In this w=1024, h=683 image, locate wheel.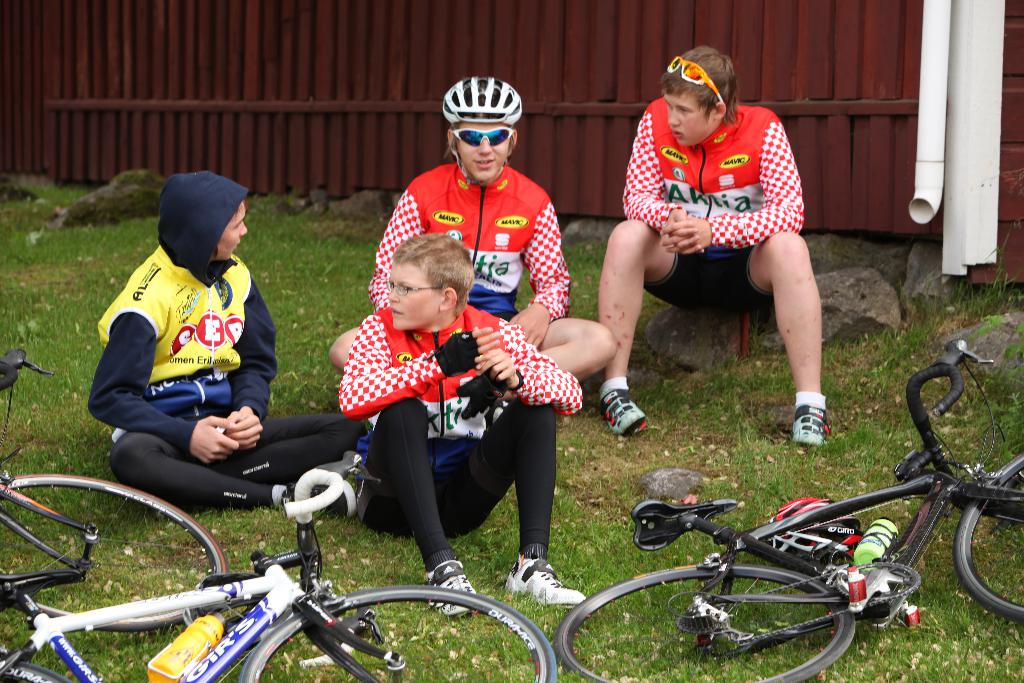
Bounding box: x1=240, y1=587, x2=556, y2=682.
